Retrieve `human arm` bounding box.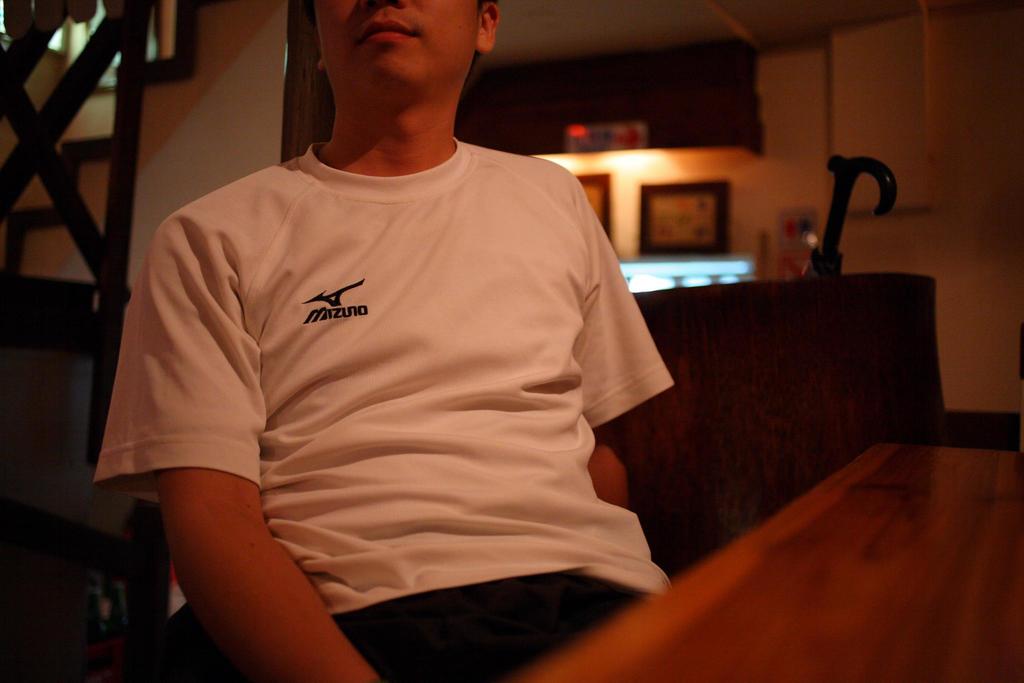
Bounding box: crop(120, 303, 374, 680).
